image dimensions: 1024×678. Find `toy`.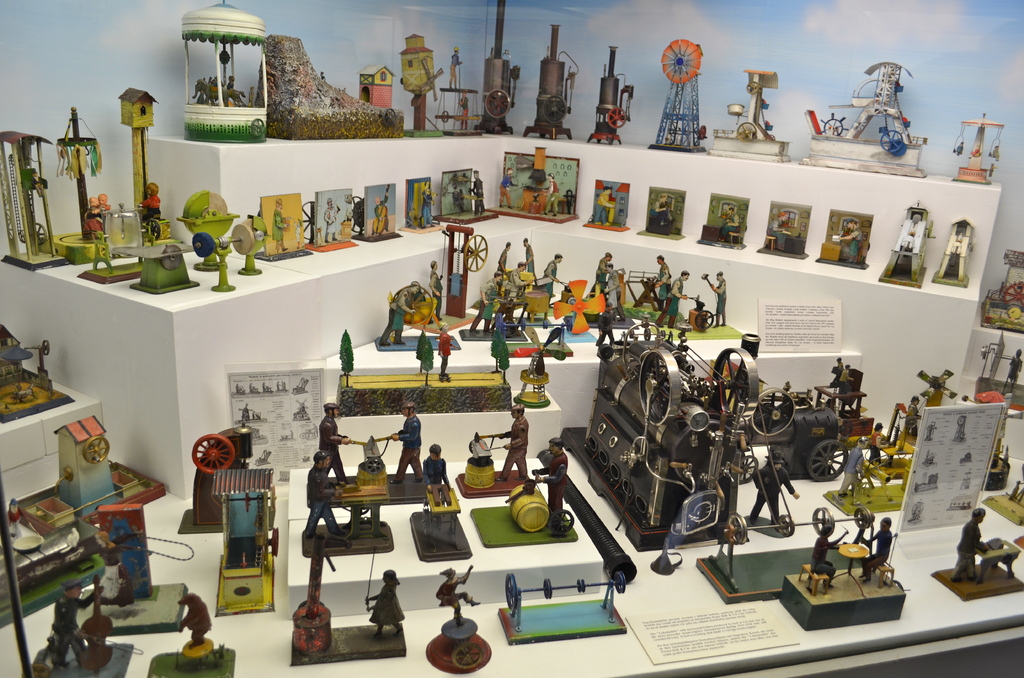
locate(953, 333, 1023, 409).
